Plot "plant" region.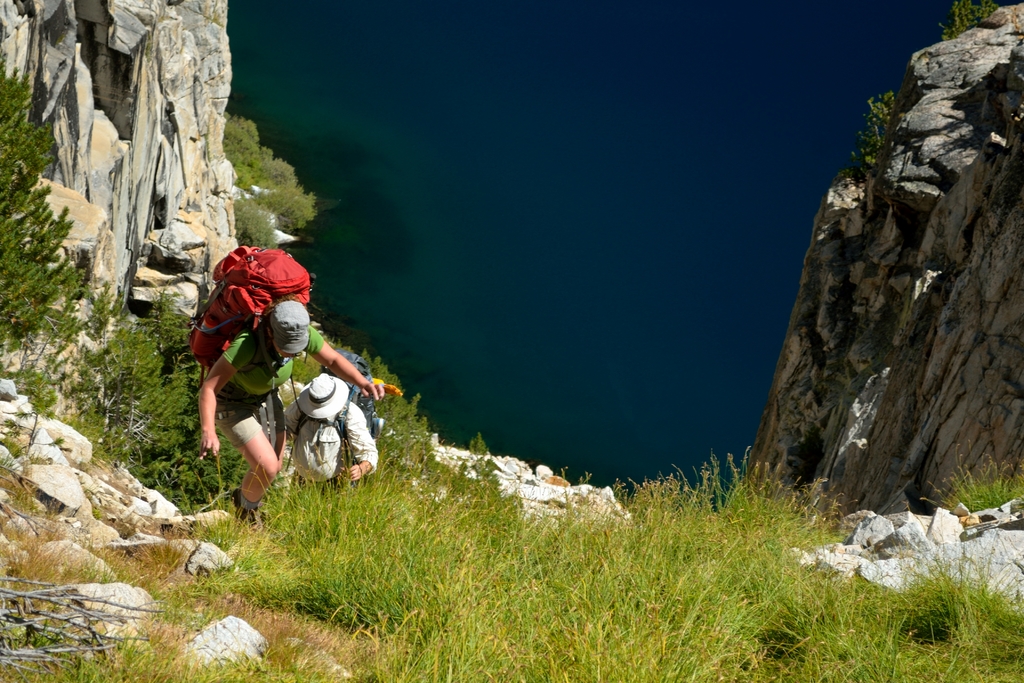
Plotted at 115,517,210,580.
